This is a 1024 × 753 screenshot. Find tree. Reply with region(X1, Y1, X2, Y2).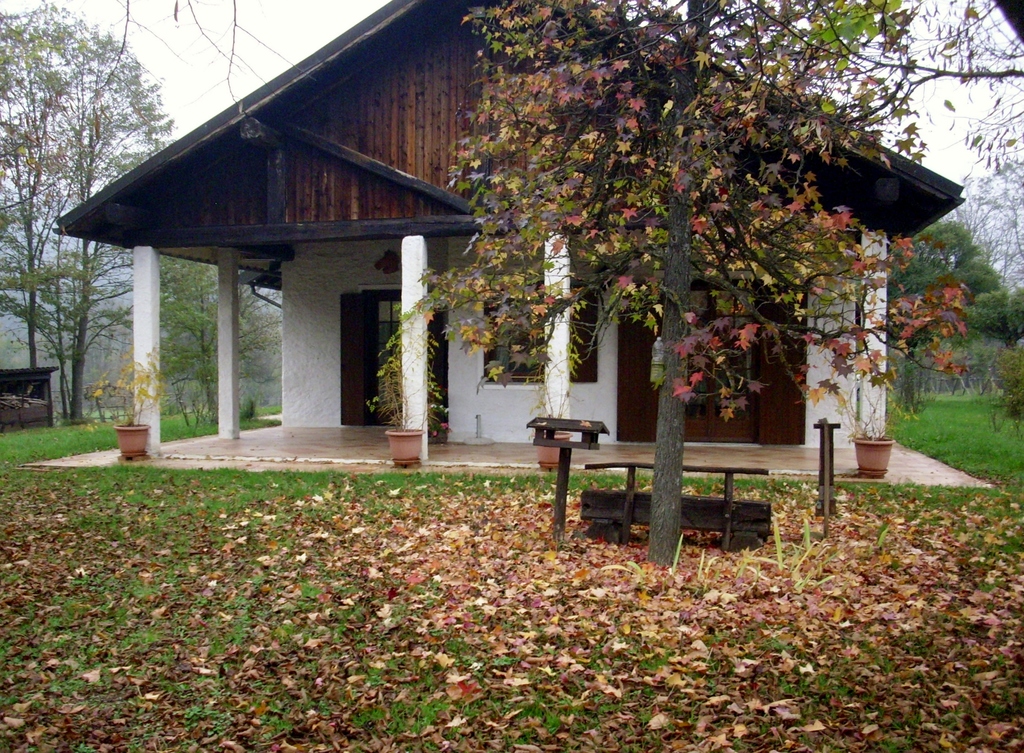
region(0, 0, 113, 375).
